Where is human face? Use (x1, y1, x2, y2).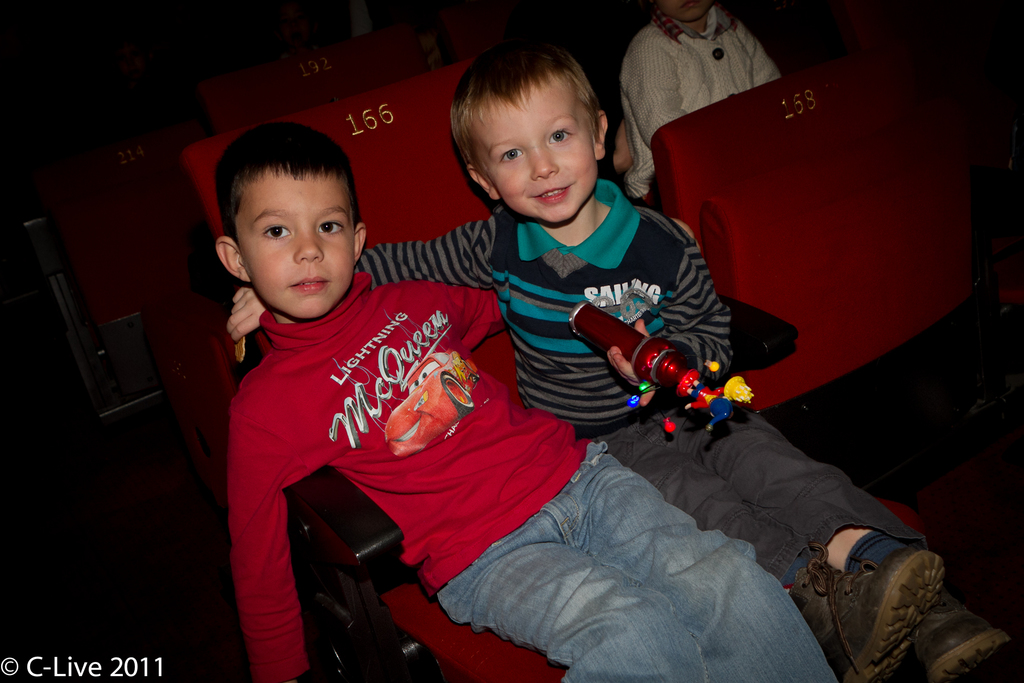
(230, 170, 351, 323).
